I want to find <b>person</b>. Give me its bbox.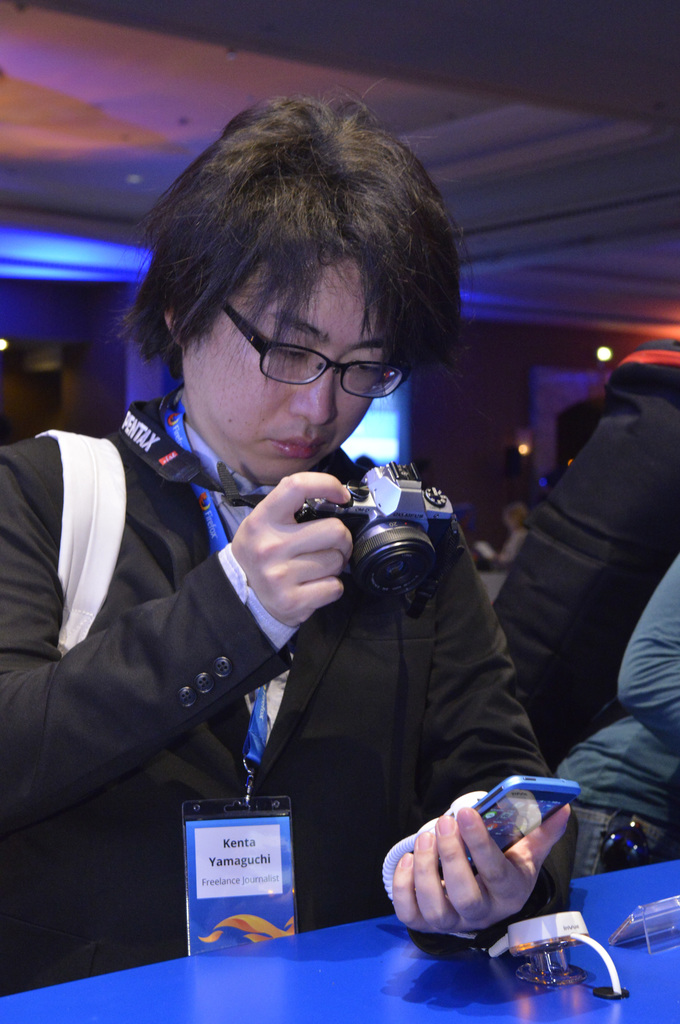
{"left": 38, "top": 102, "right": 547, "bottom": 1023}.
